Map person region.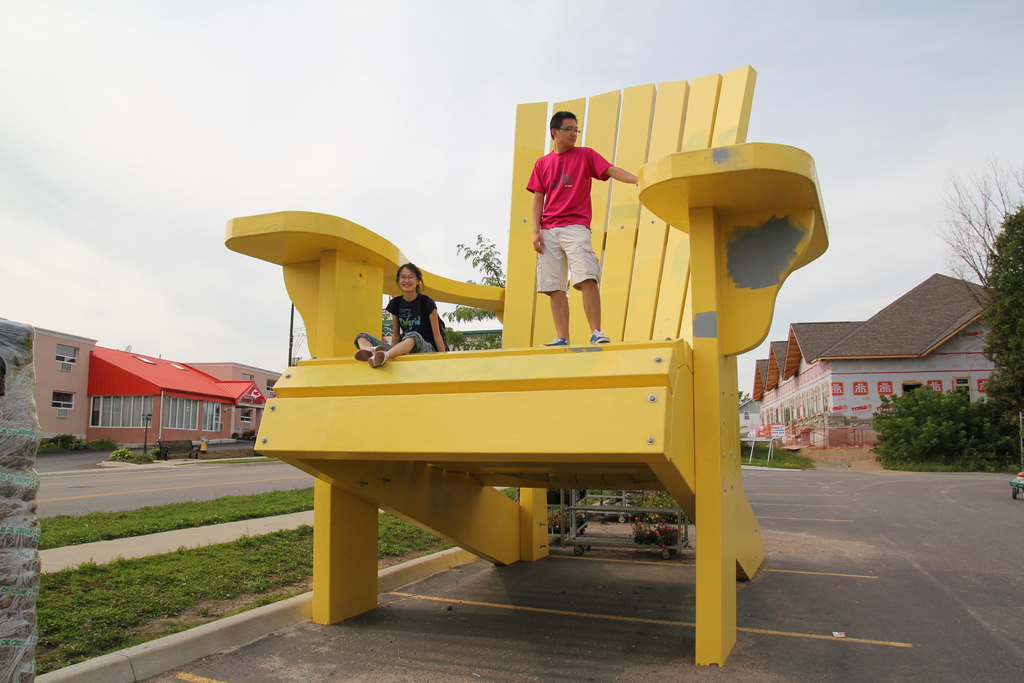
Mapped to 354 261 450 363.
